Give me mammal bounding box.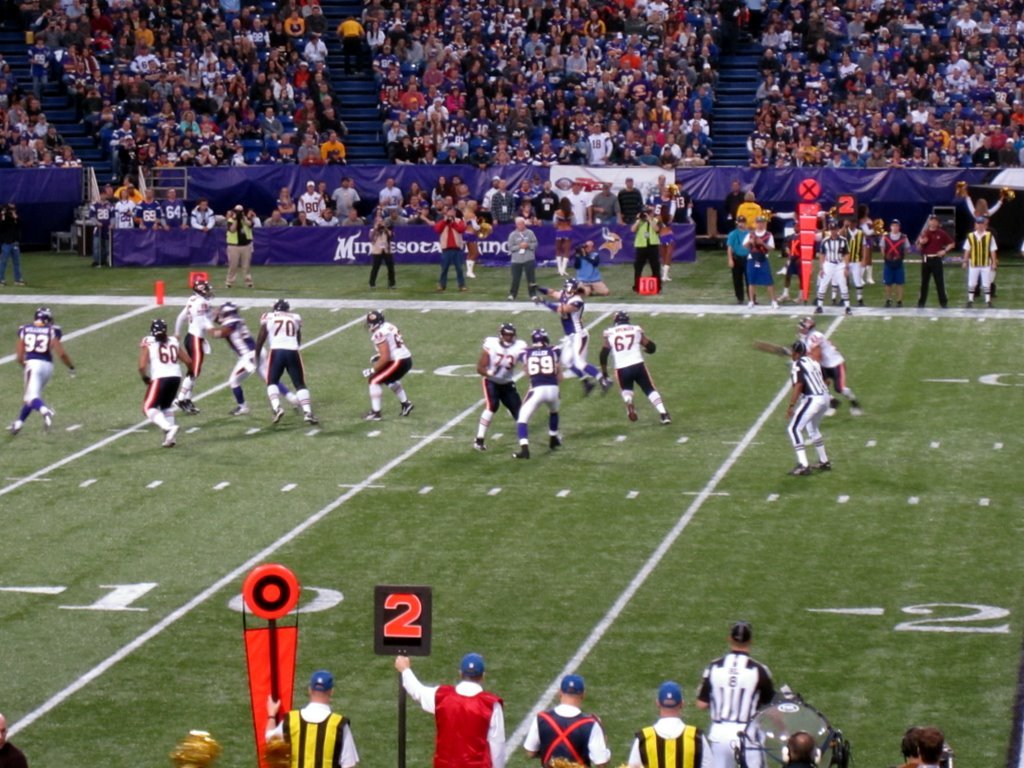
rect(253, 307, 313, 421).
